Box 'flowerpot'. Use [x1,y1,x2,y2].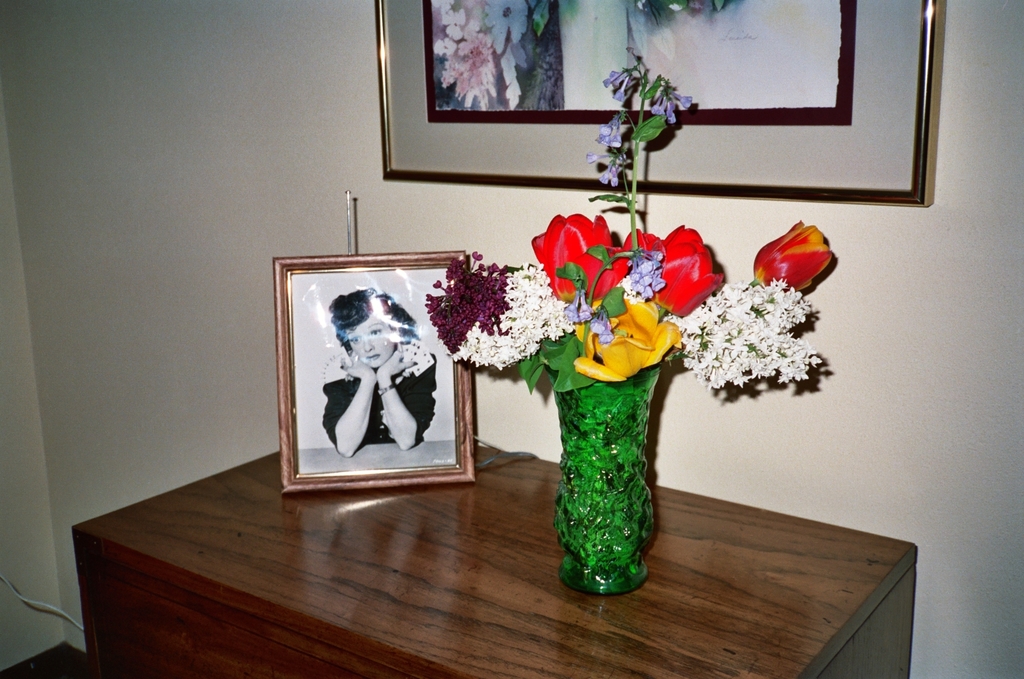
[546,356,677,595].
